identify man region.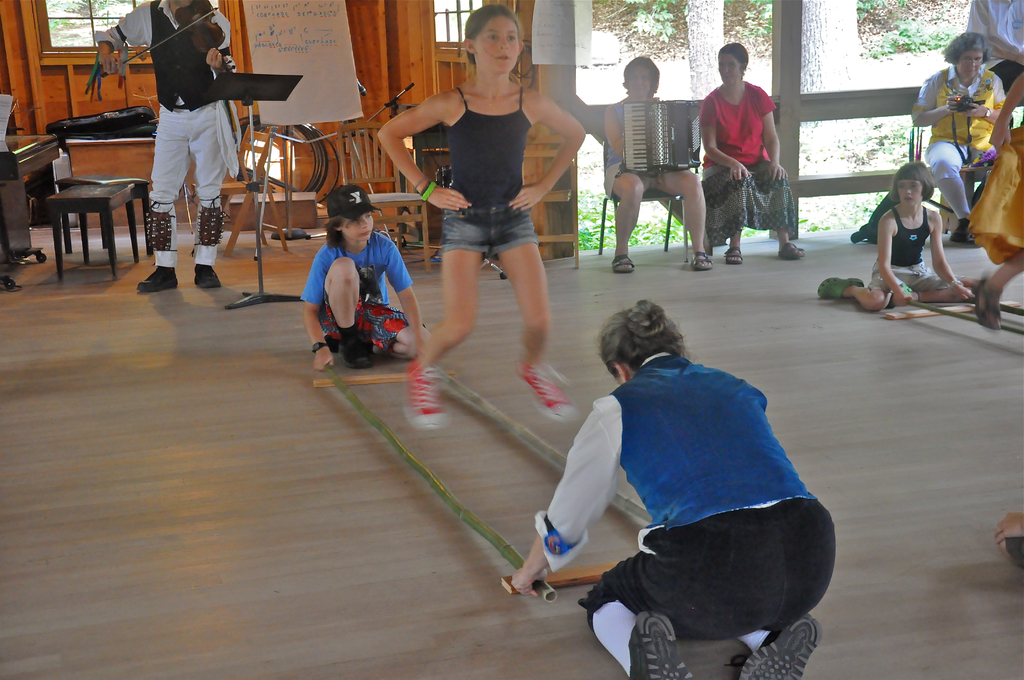
Region: rect(88, 0, 244, 294).
